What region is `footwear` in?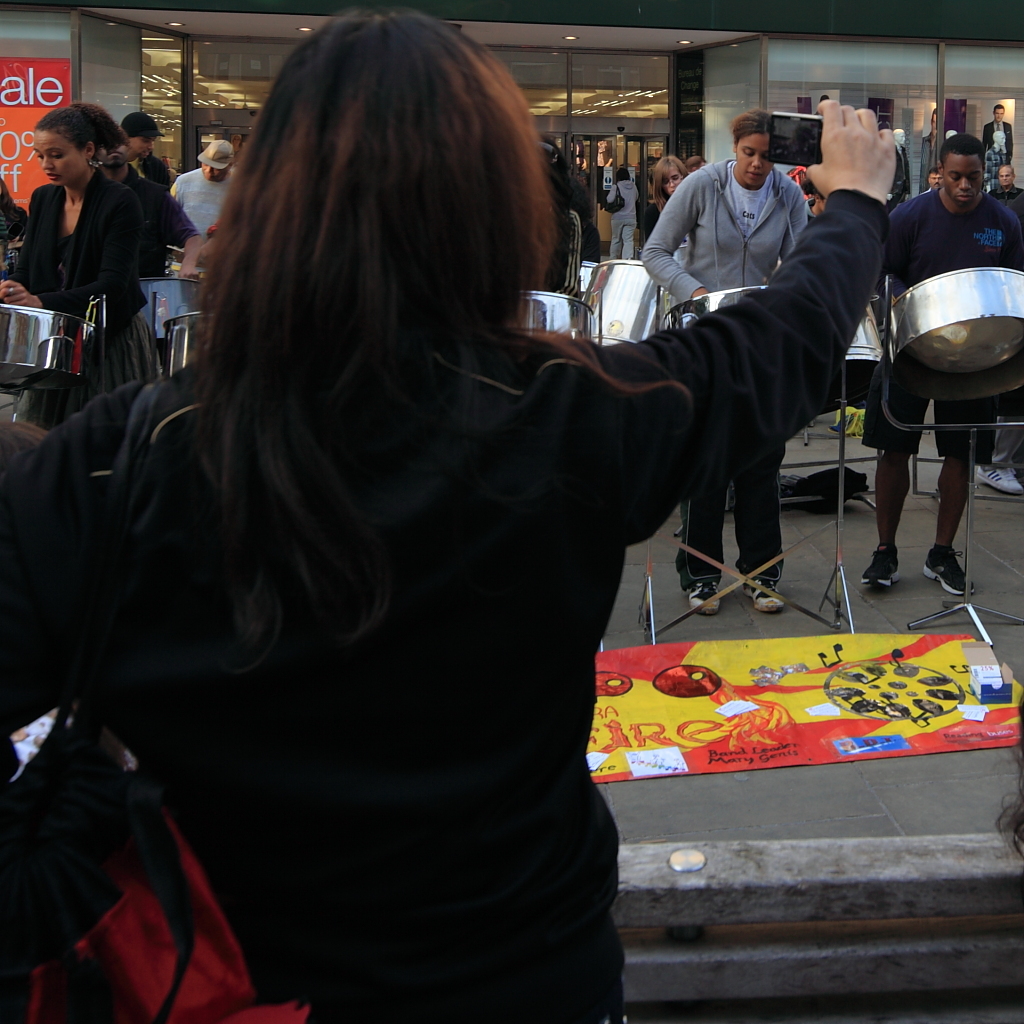
974/455/1023/498.
